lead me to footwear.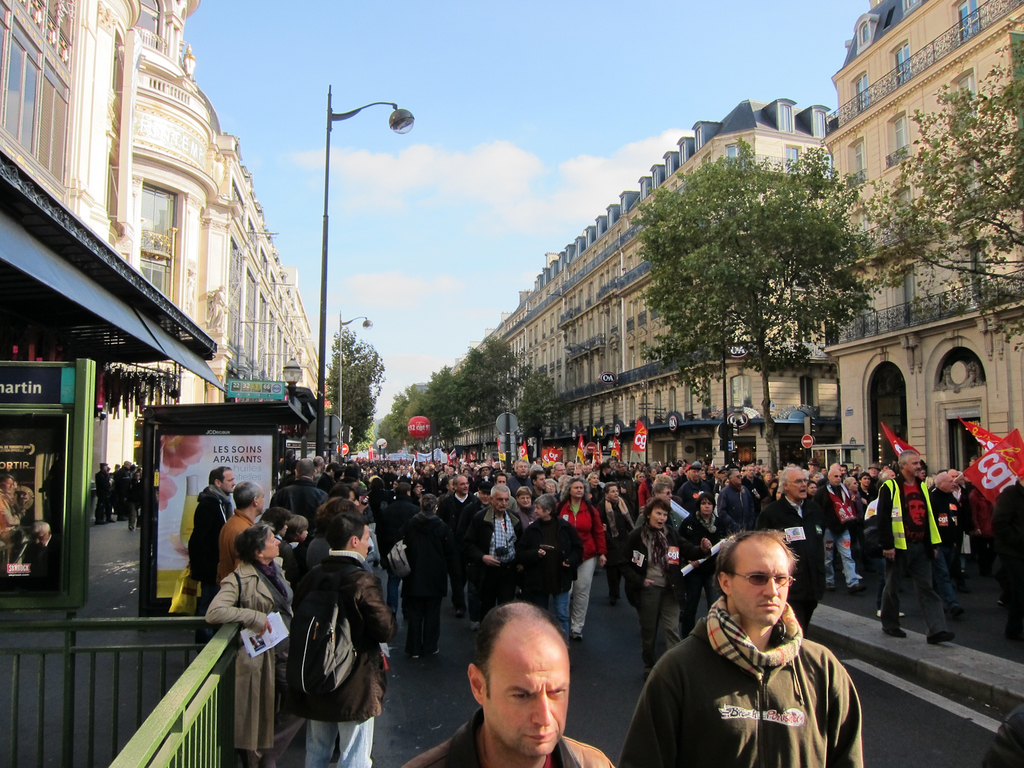
Lead to box(424, 650, 440, 660).
